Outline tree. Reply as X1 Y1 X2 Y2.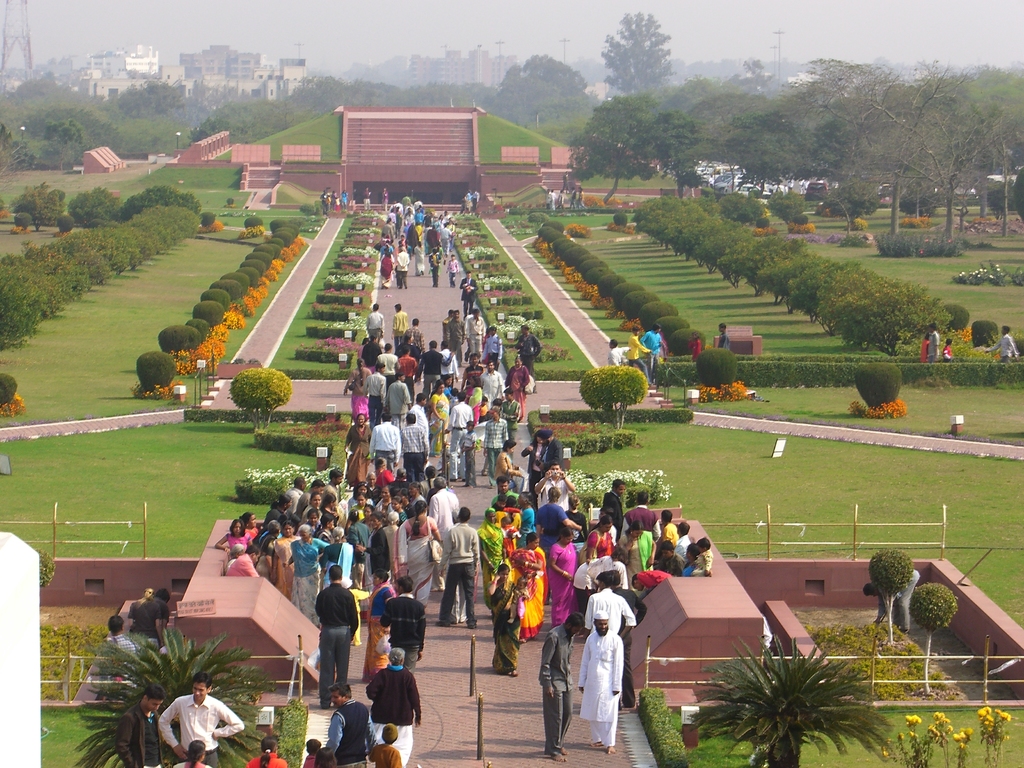
47 111 84 145.
